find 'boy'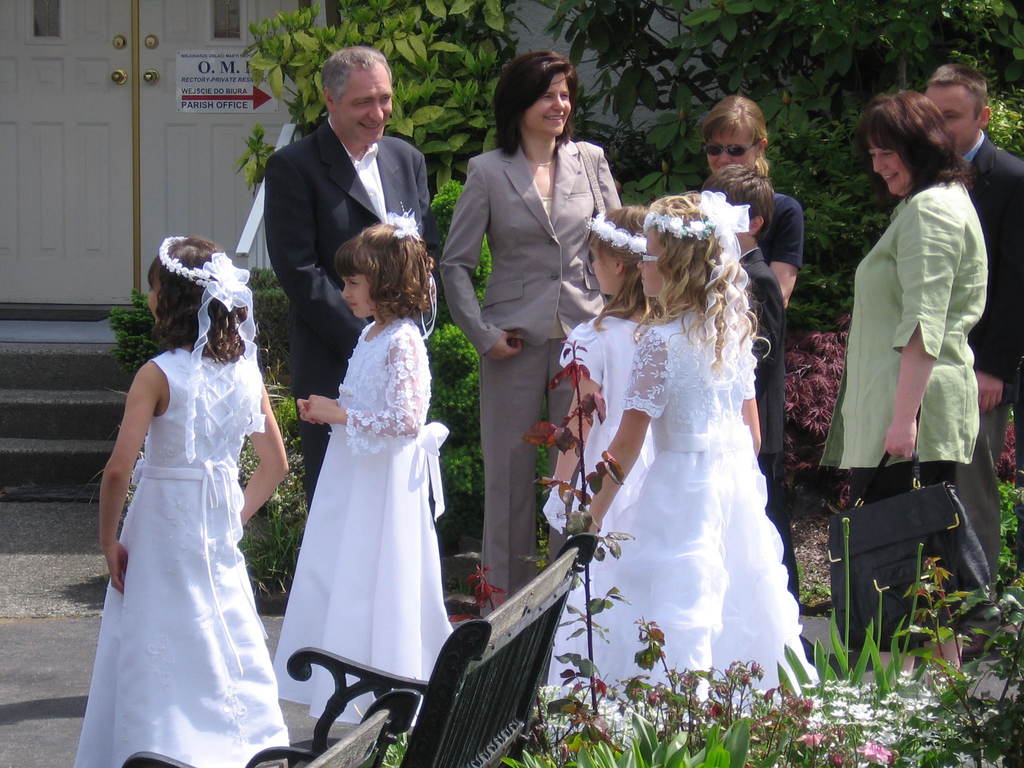
rect(696, 156, 804, 607)
